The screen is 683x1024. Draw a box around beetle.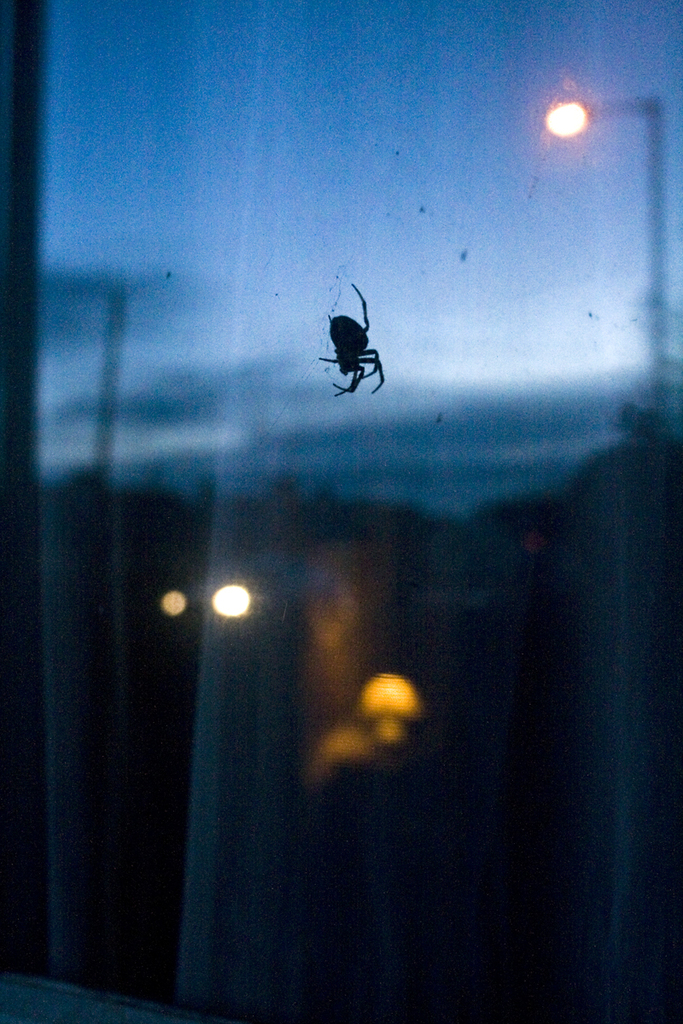
bbox=(312, 282, 398, 409).
